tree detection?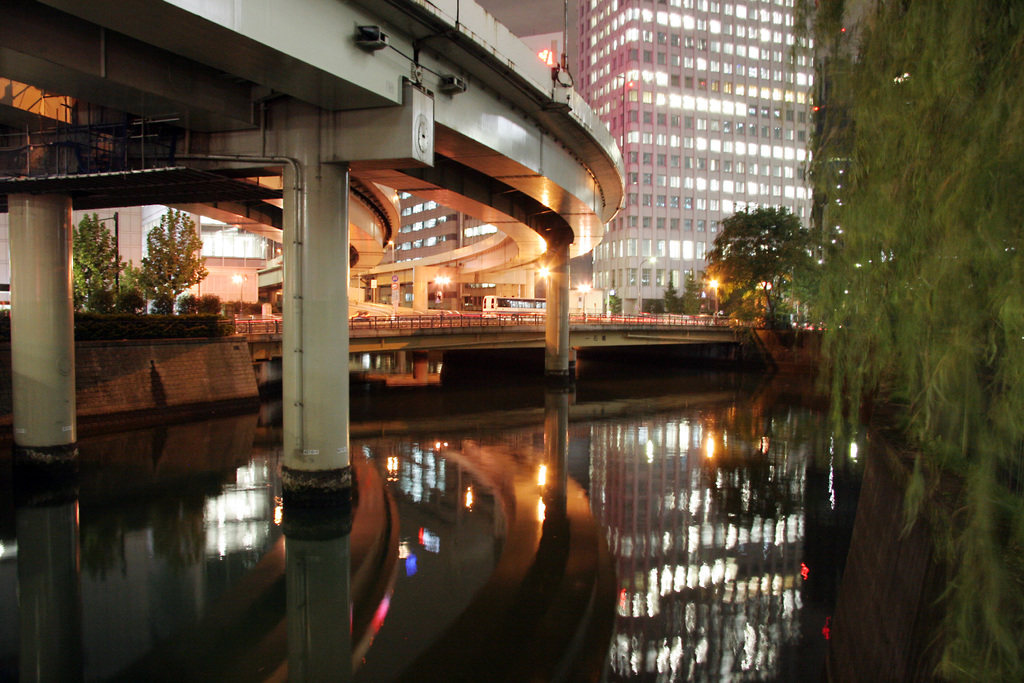
rect(132, 201, 212, 314)
